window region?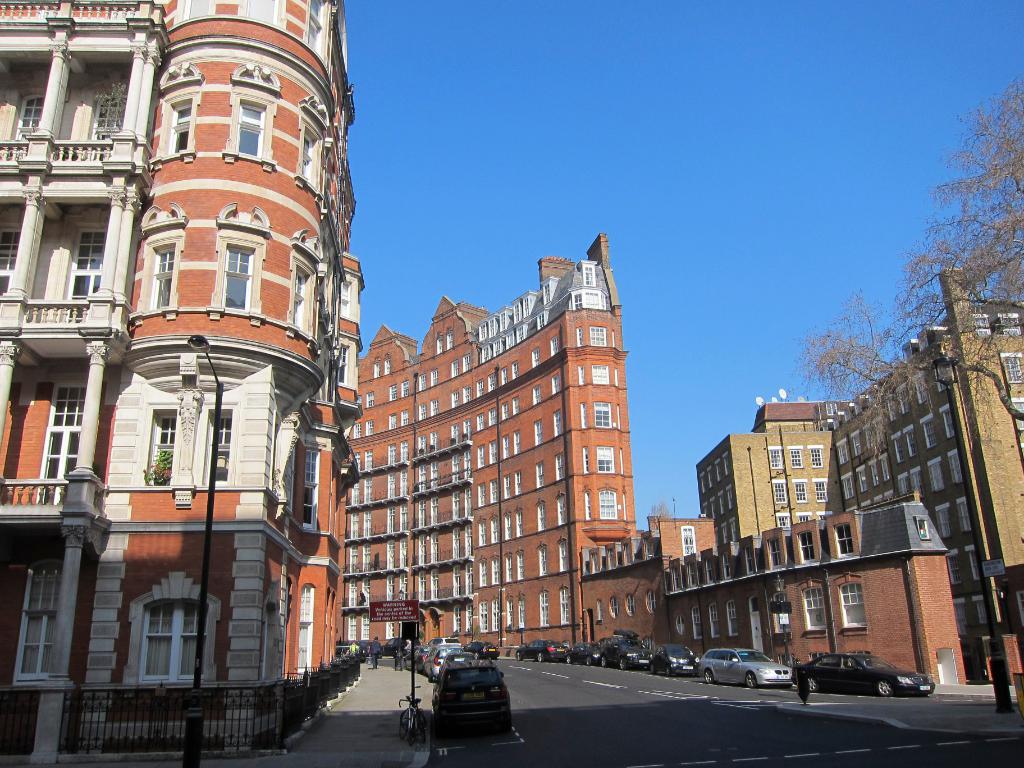
box=[366, 390, 376, 407]
